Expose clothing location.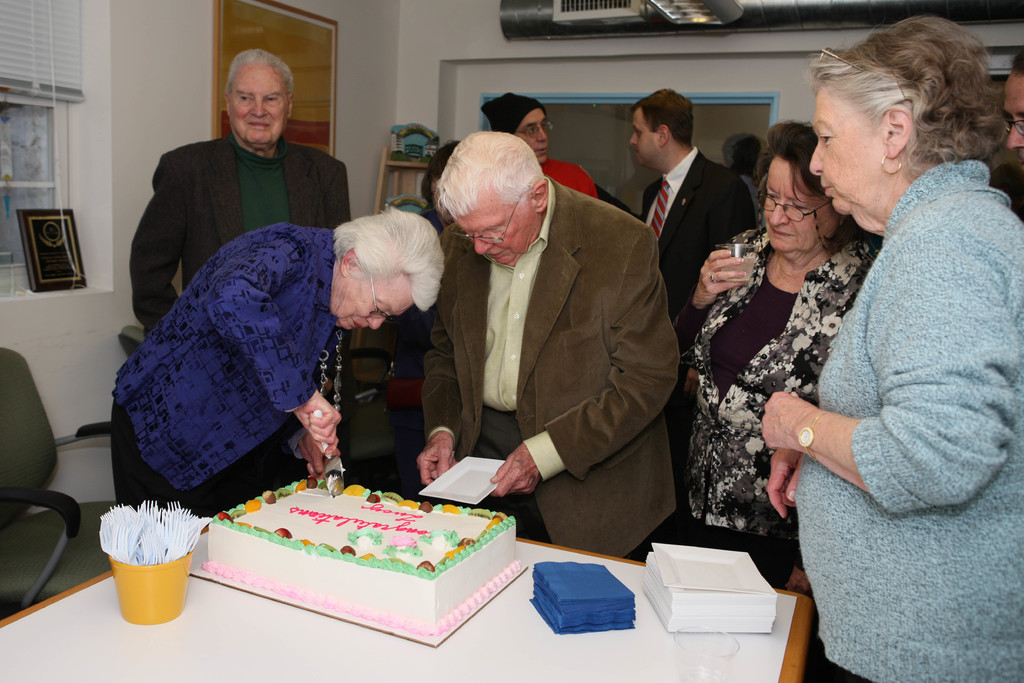
Exposed at Rect(129, 129, 352, 491).
